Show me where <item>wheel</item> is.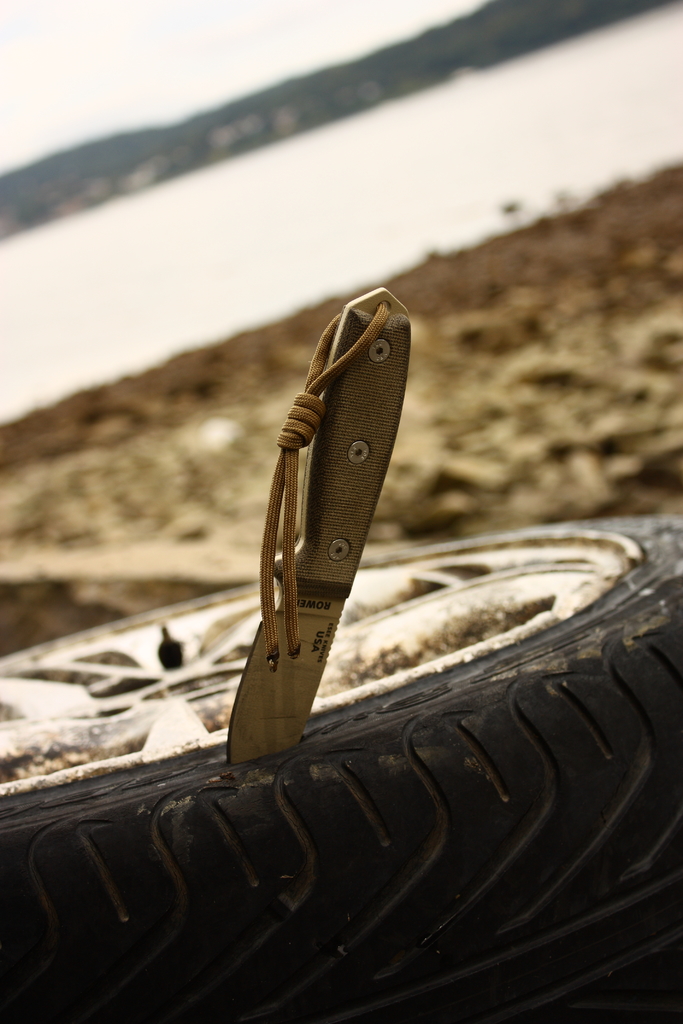
<item>wheel</item> is at (0,356,682,1023).
